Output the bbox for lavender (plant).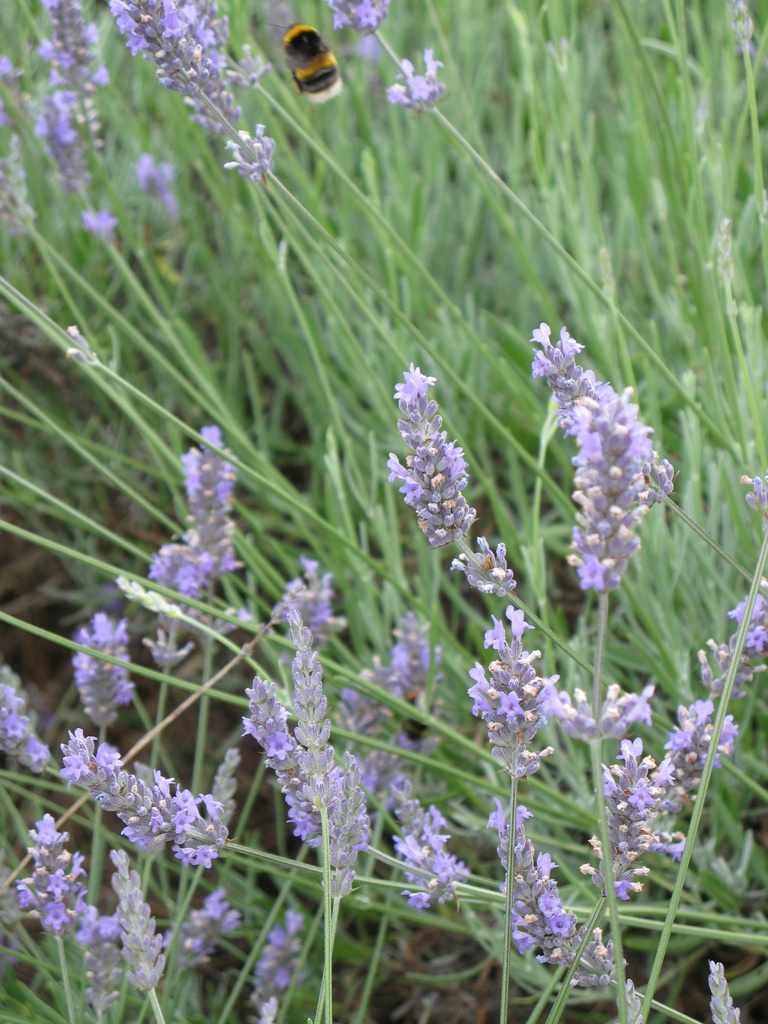
box=[380, 375, 660, 723].
